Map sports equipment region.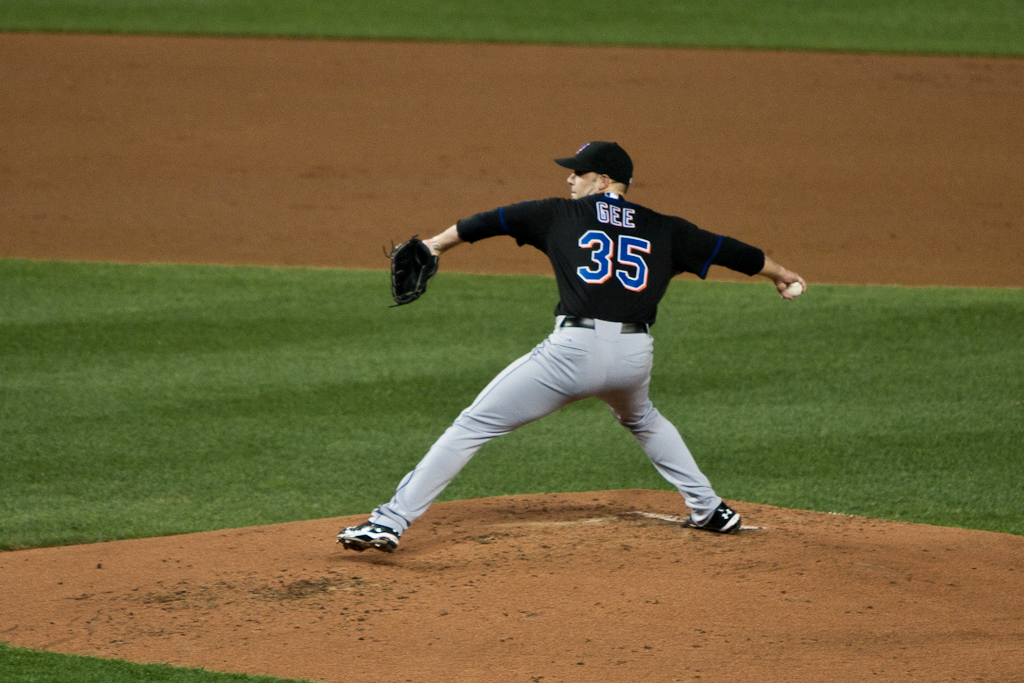
Mapped to 334,524,406,553.
